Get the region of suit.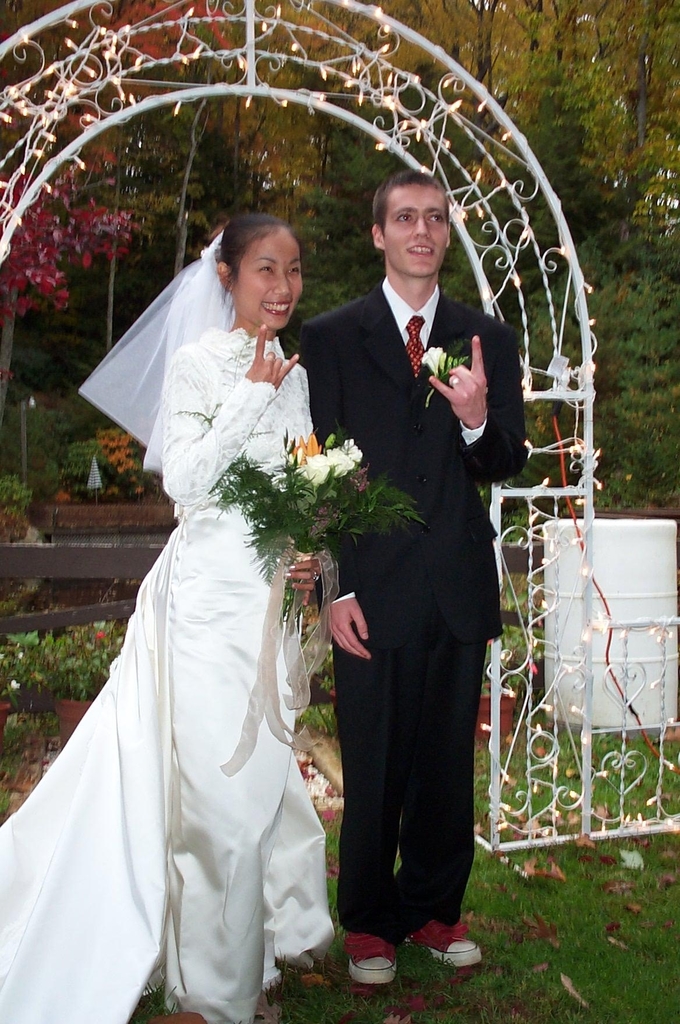
select_region(304, 154, 514, 1017).
